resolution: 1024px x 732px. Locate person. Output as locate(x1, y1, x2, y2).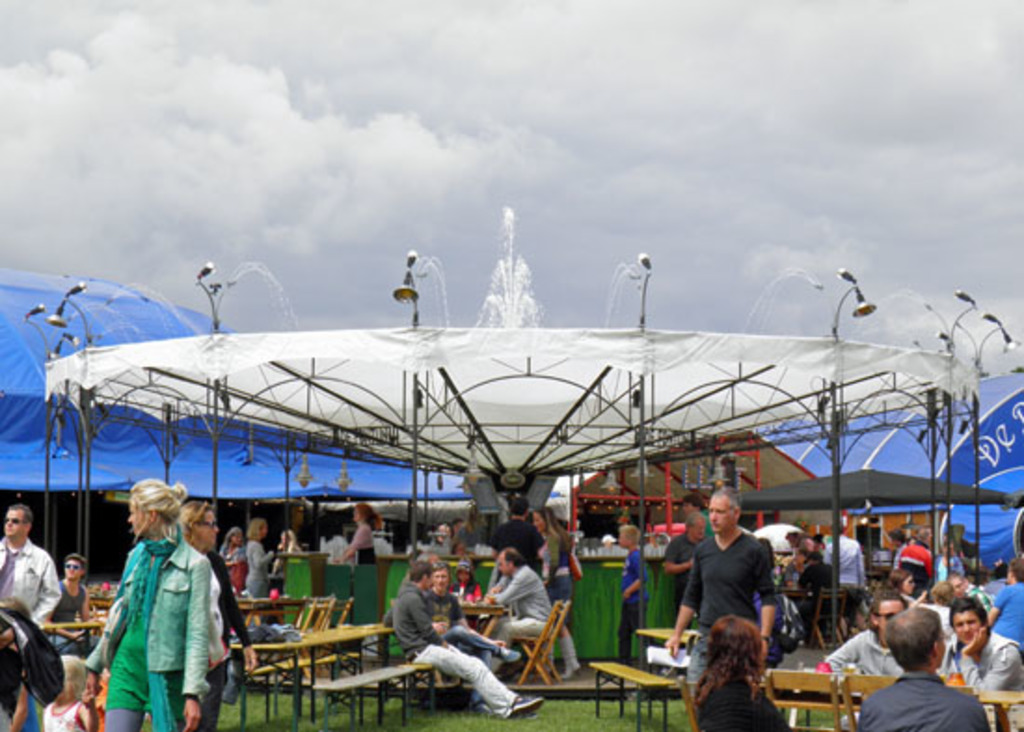
locate(817, 518, 871, 594).
